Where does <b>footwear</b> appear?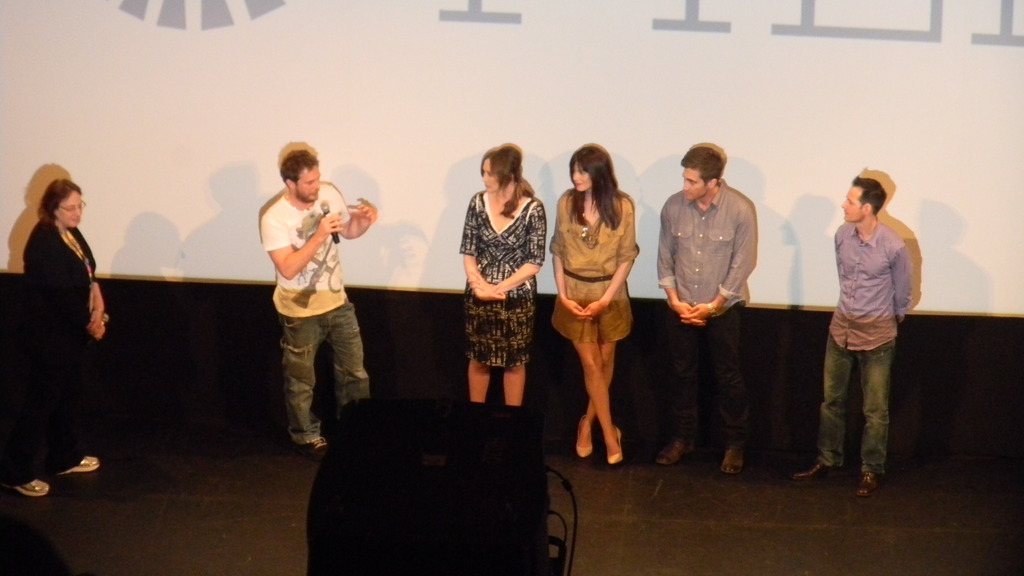
Appears at x1=577, y1=419, x2=591, y2=457.
